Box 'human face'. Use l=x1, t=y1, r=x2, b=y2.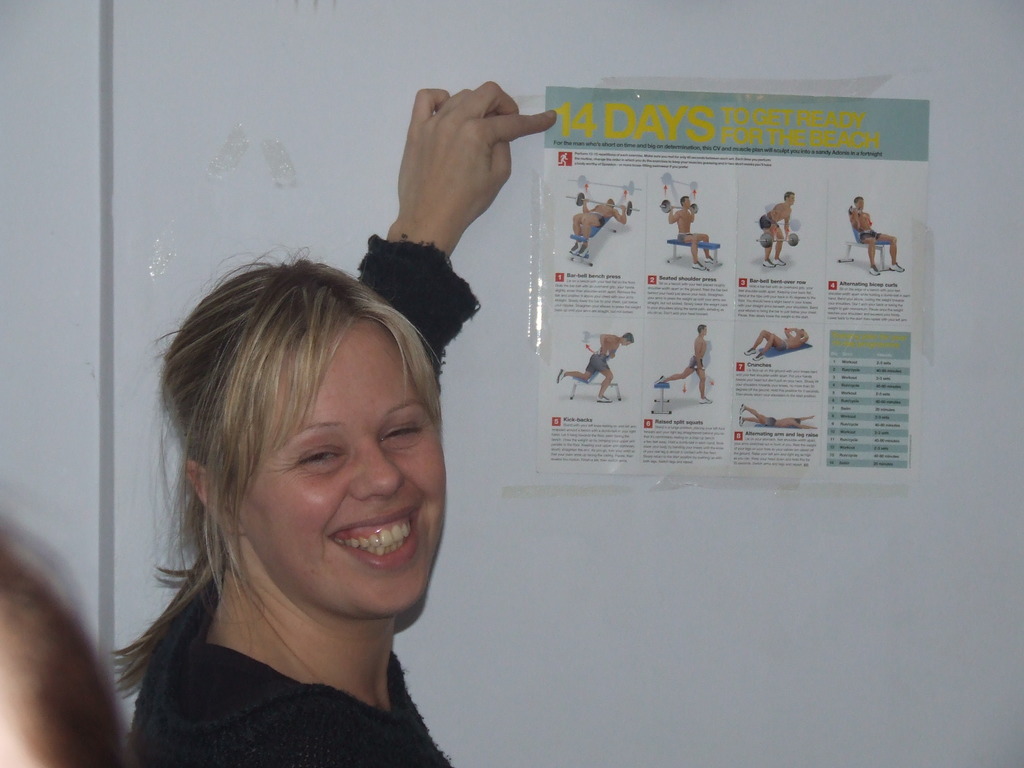
l=703, t=327, r=708, b=337.
